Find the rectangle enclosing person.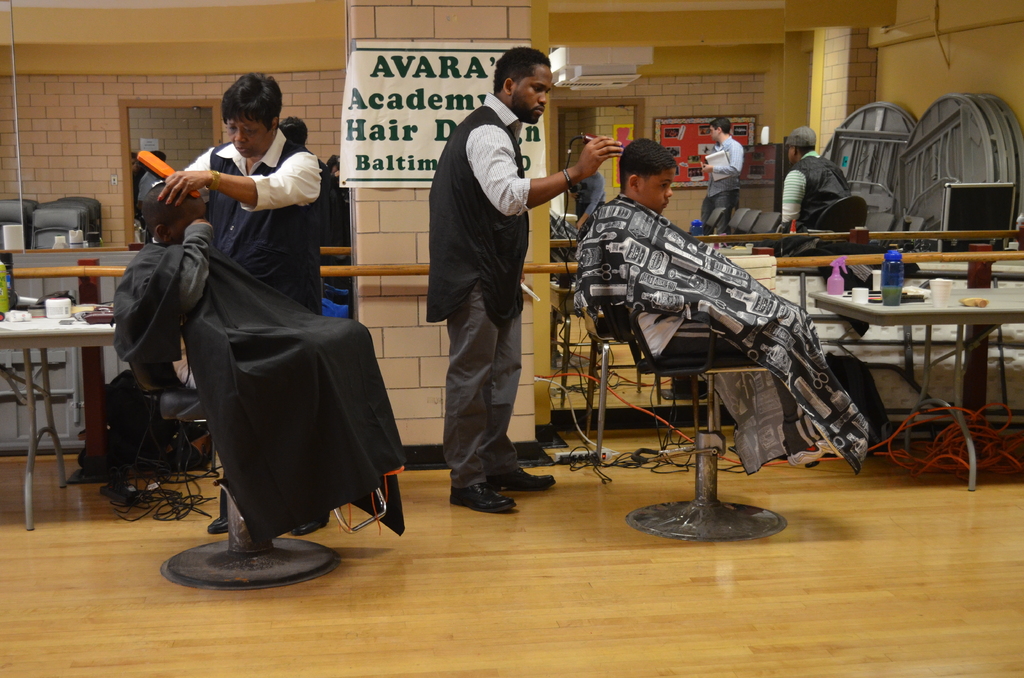
[133, 77, 365, 564].
